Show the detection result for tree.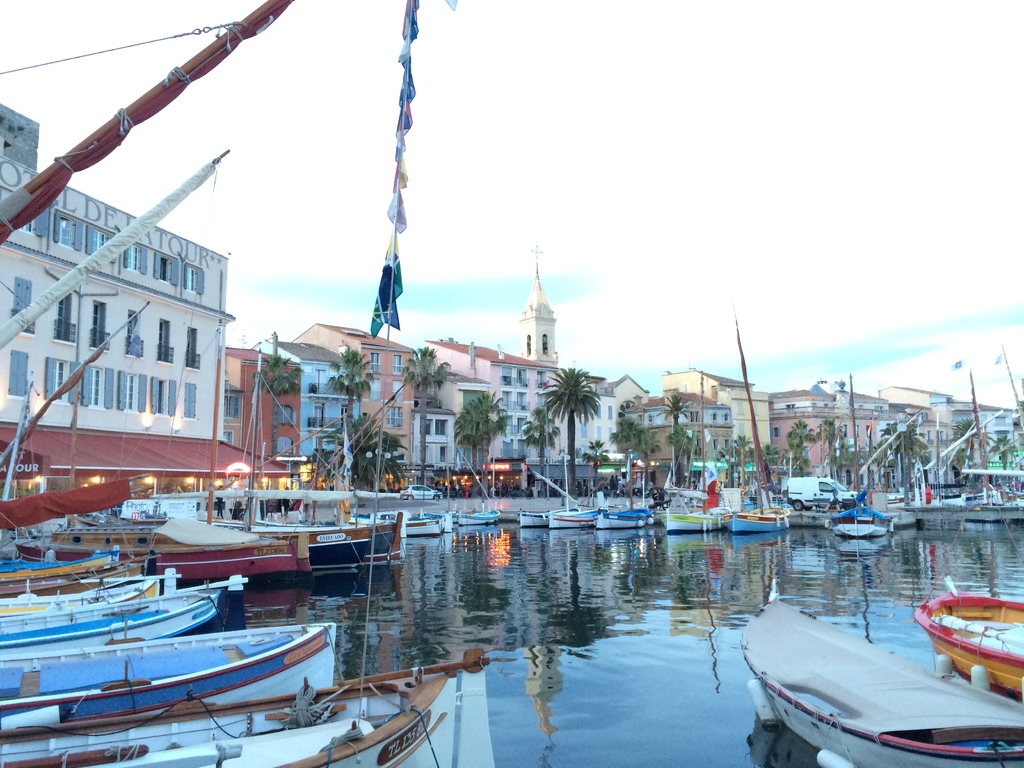
252, 344, 297, 465.
